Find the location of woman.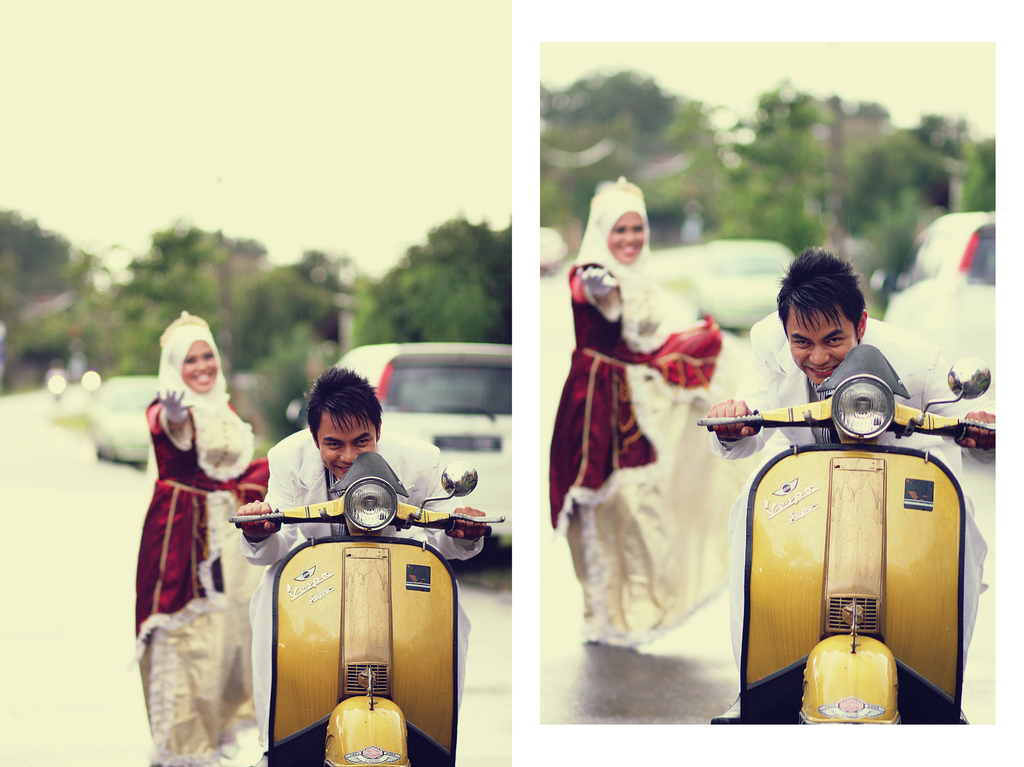
Location: 134,311,270,766.
